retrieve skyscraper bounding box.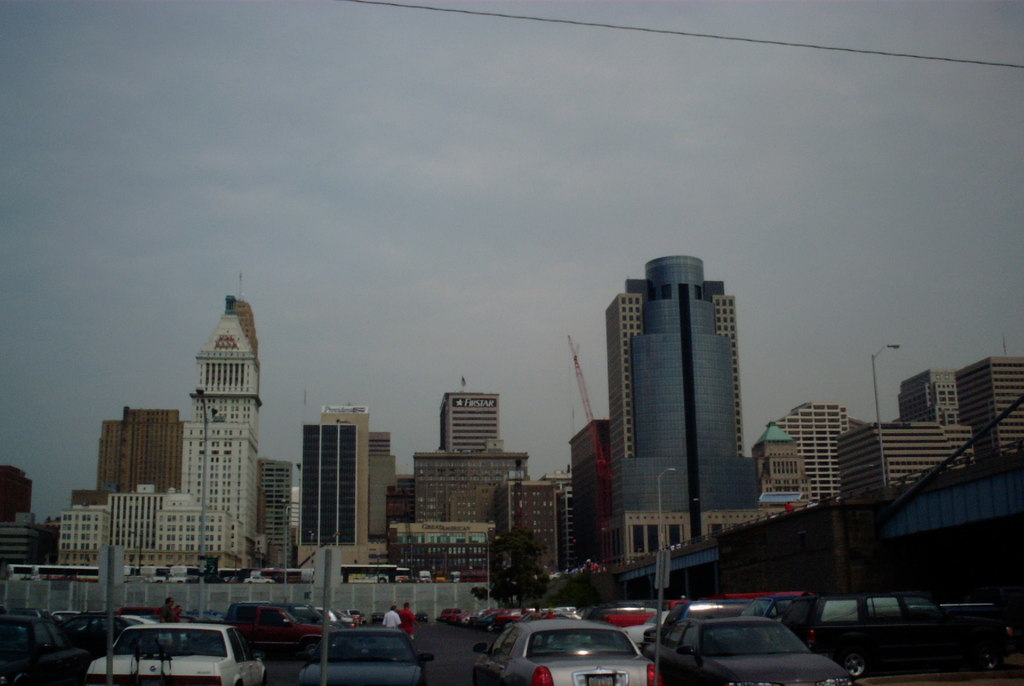
Bounding box: Rect(889, 352, 1023, 481).
